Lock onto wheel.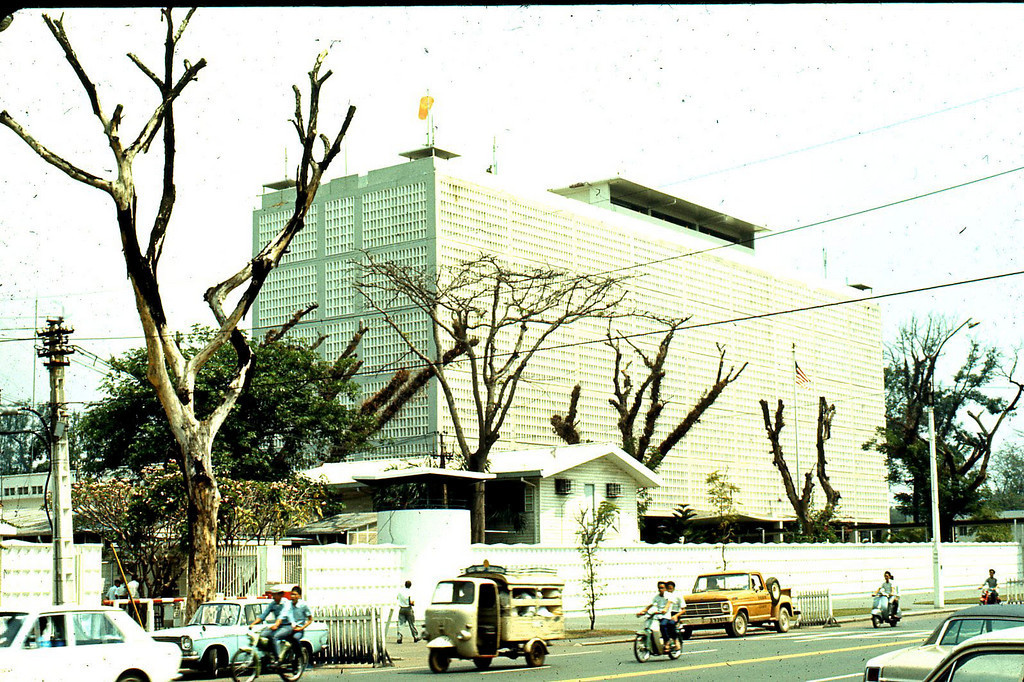
Locked: [left=294, top=644, right=309, bottom=668].
